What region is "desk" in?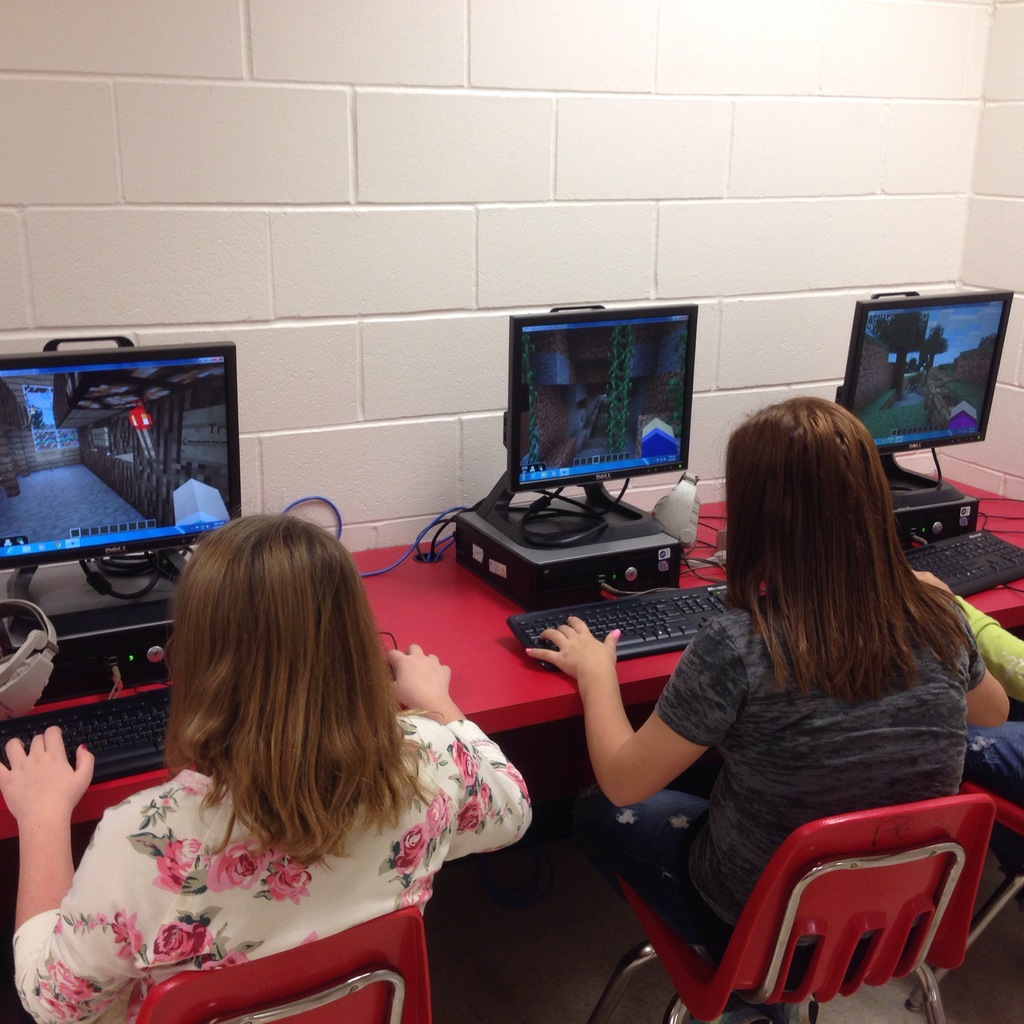
[left=0, top=474, right=1023, bottom=840].
